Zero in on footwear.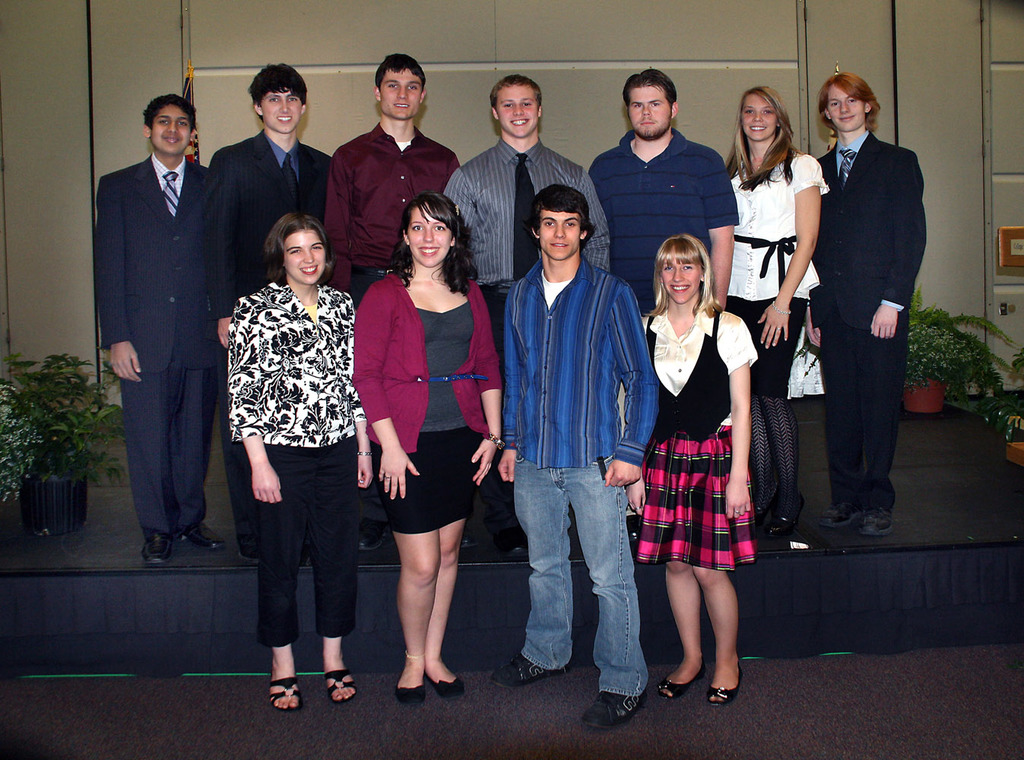
Zeroed in: pyautogui.locateOnScreen(826, 502, 858, 530).
